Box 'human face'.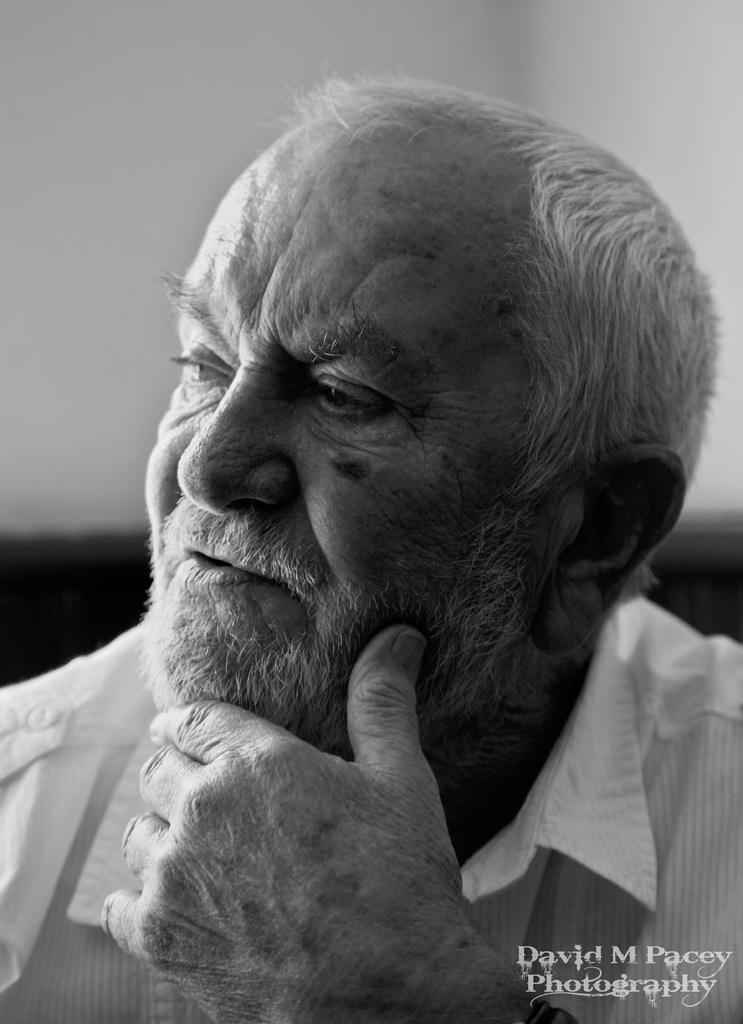
Rect(140, 174, 566, 739).
